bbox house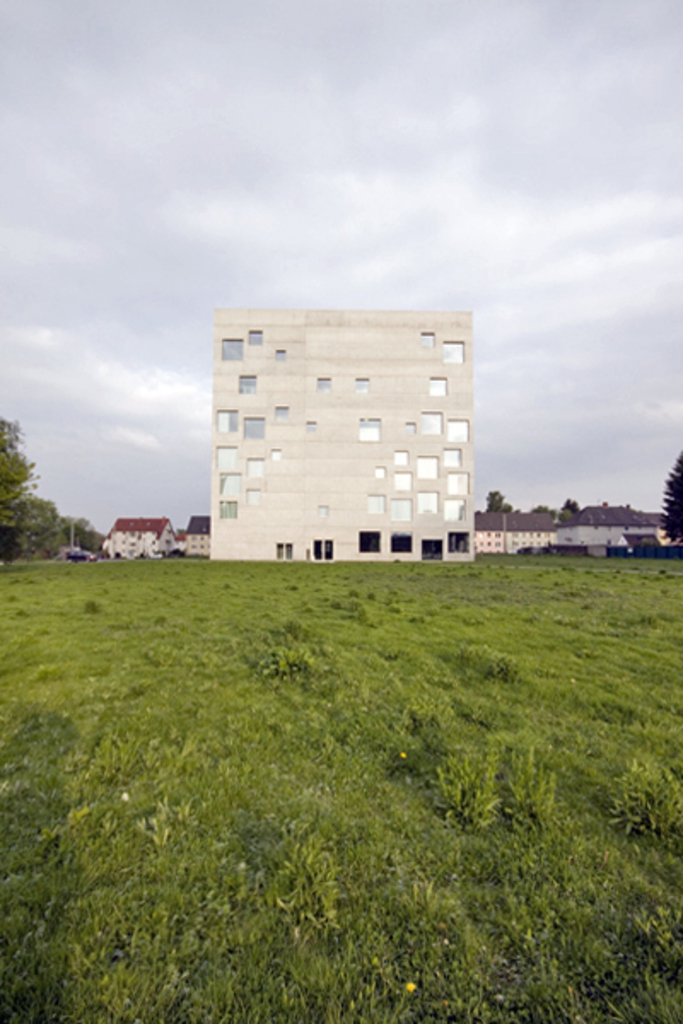
x1=104 y1=521 x2=178 y2=568
